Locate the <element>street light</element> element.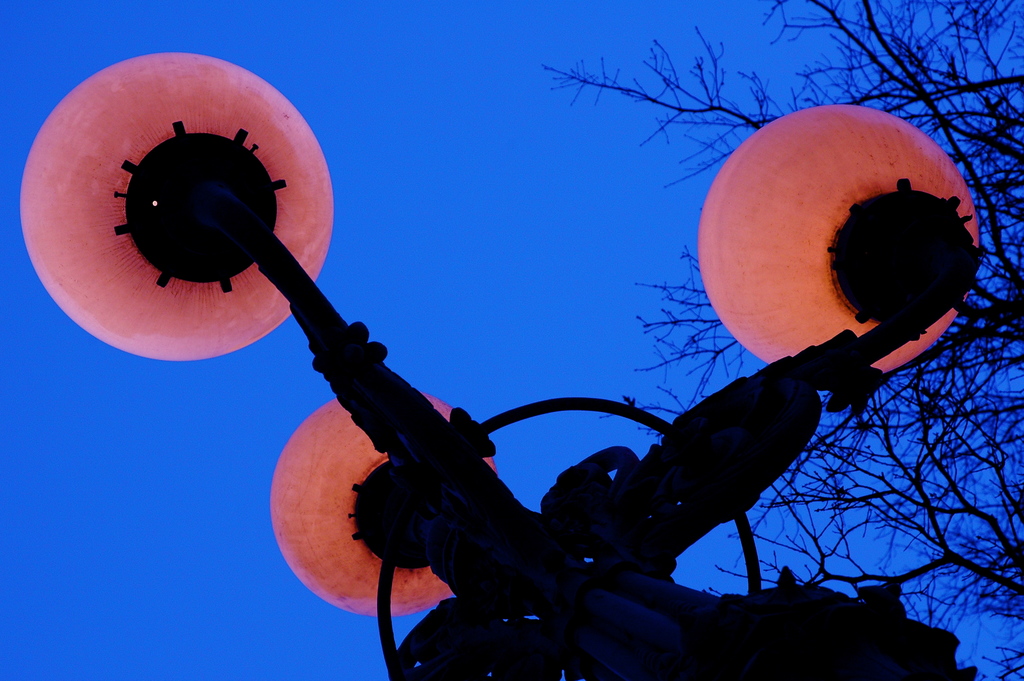
Element bbox: locate(17, 53, 982, 667).
